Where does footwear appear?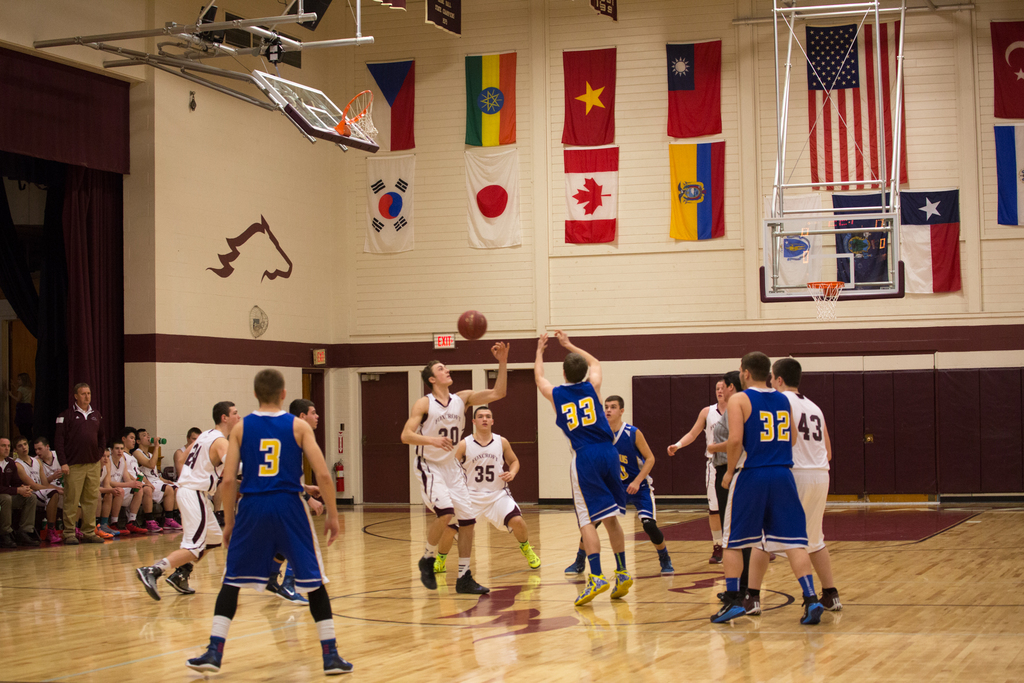
Appears at (741, 591, 762, 618).
